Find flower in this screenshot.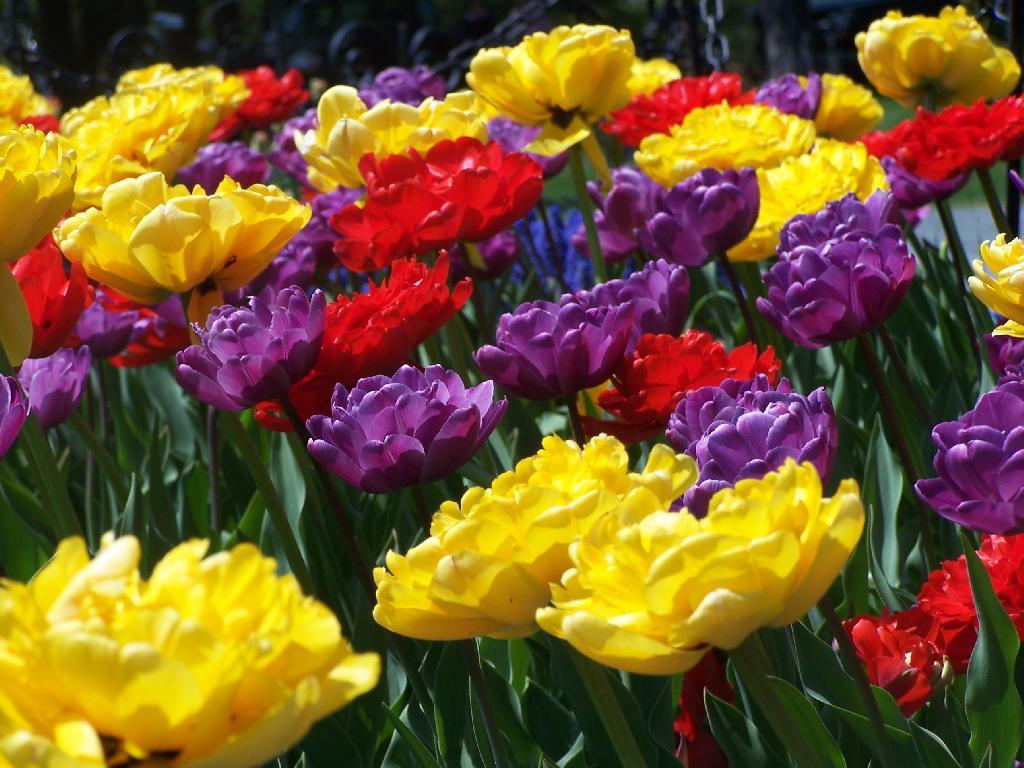
The bounding box for flower is {"x1": 913, "y1": 379, "x2": 1023, "y2": 528}.
